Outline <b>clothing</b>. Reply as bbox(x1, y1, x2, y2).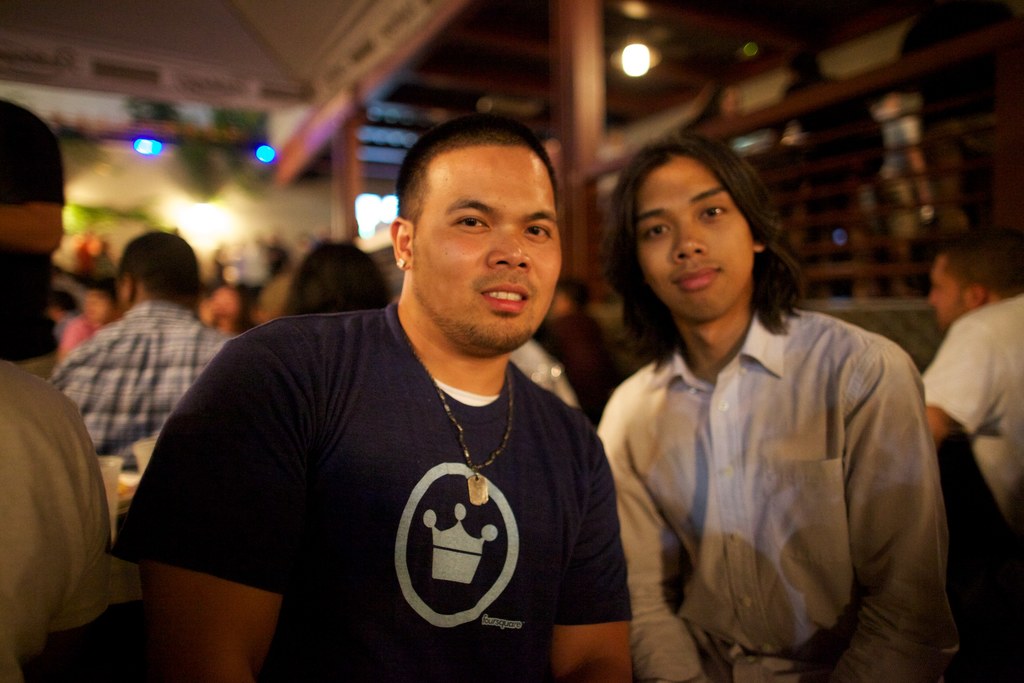
bbox(58, 315, 111, 357).
